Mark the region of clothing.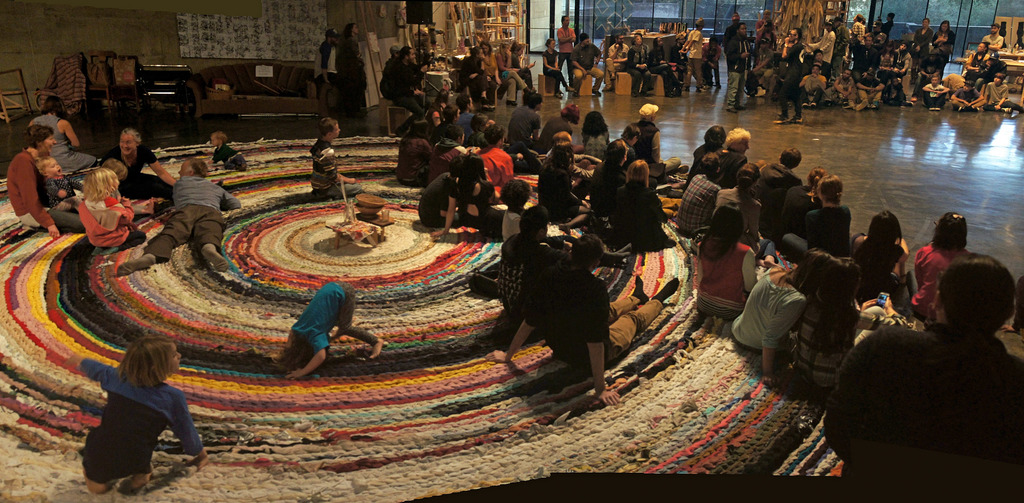
Region: left=72, top=191, right=131, bottom=247.
